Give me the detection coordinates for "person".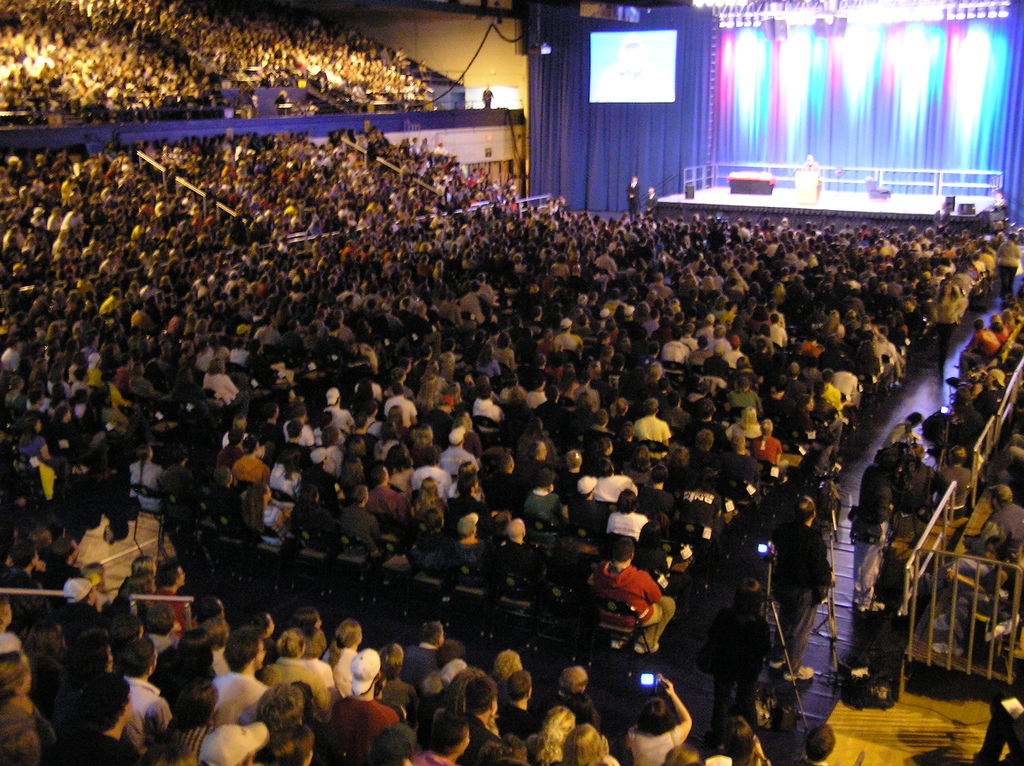
bbox=(699, 278, 717, 308).
